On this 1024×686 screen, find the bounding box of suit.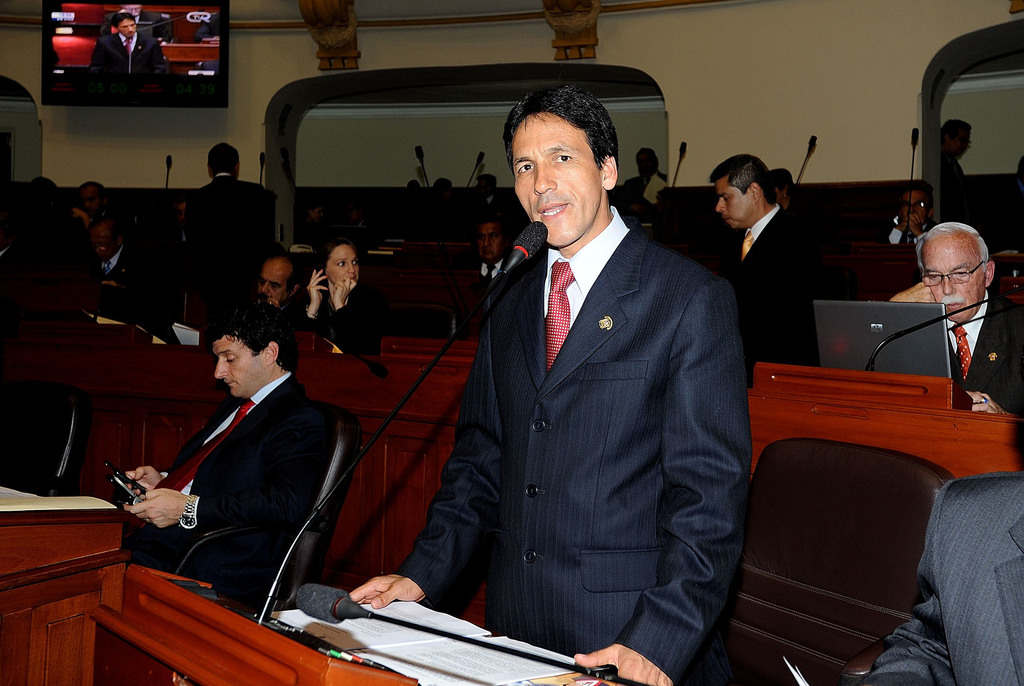
Bounding box: [474, 260, 504, 282].
